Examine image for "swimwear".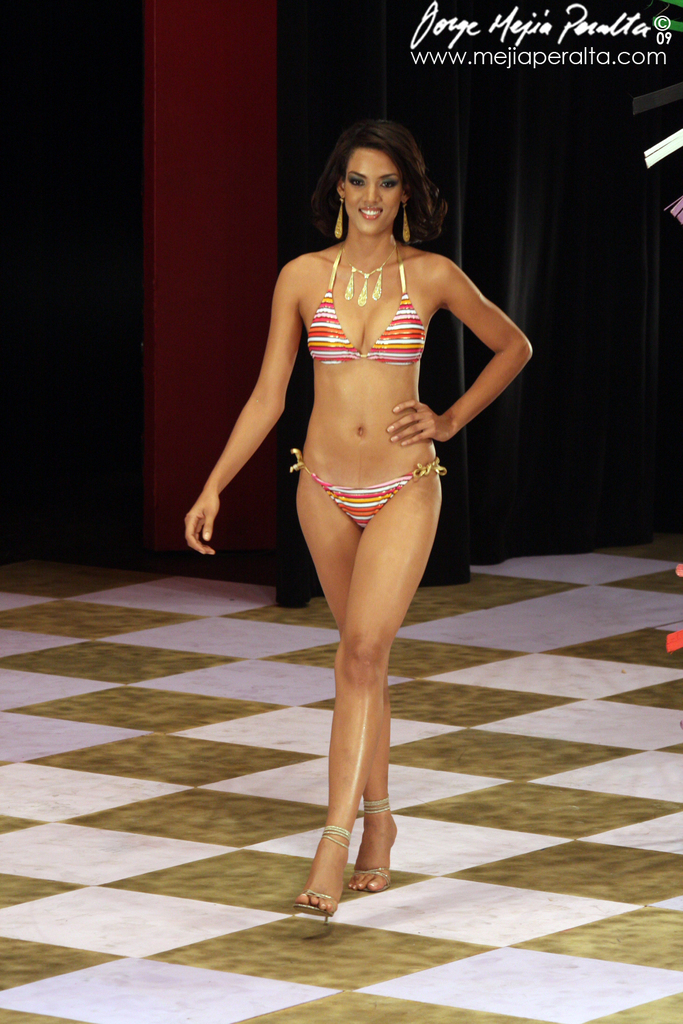
Examination result: bbox=(298, 234, 430, 358).
